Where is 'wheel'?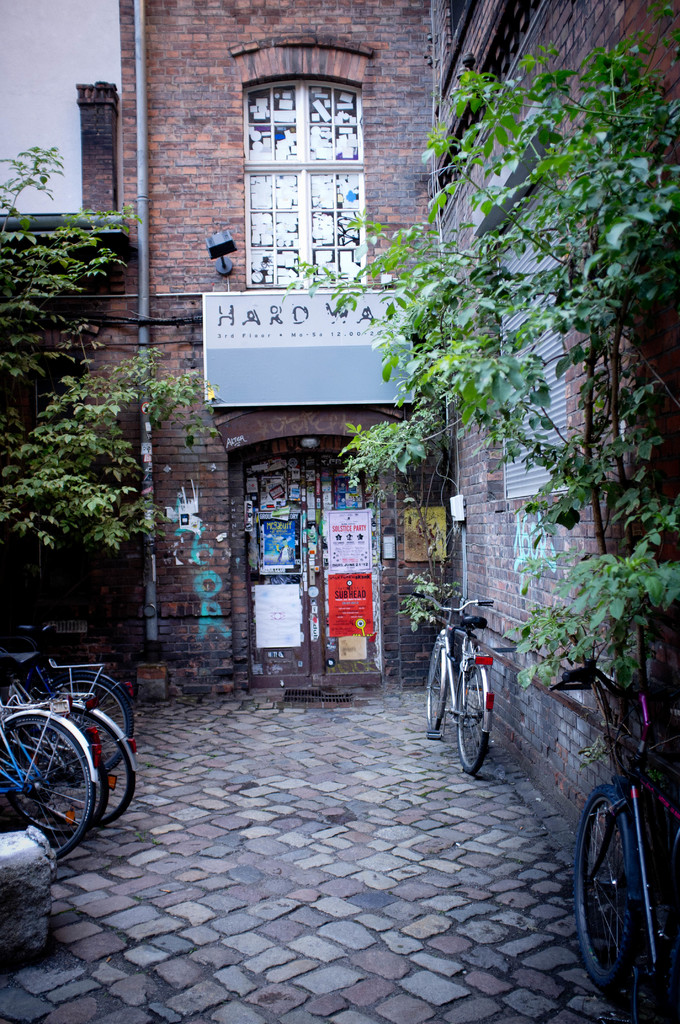
427, 643, 441, 729.
